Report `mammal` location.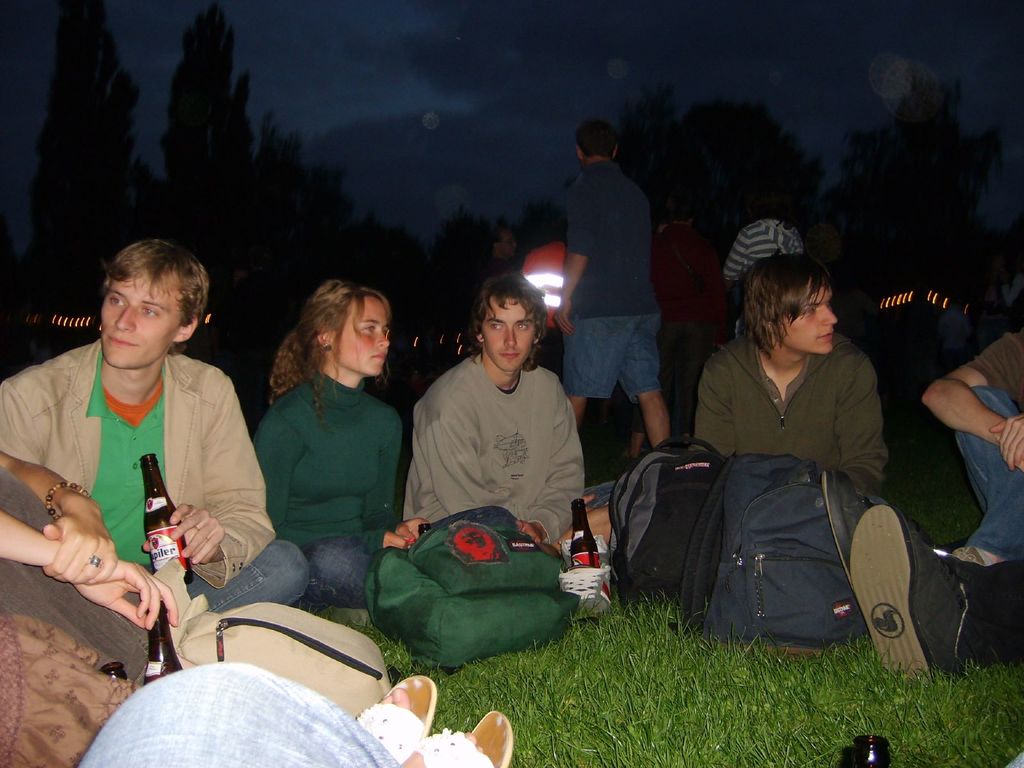
Report: (485, 226, 517, 285).
